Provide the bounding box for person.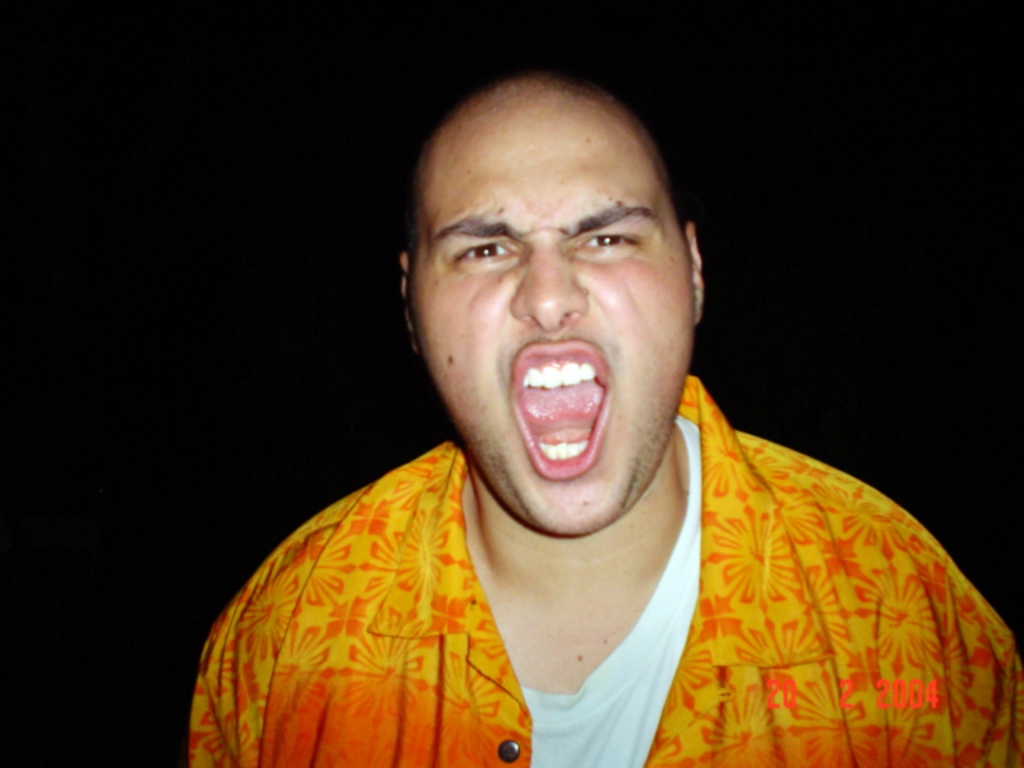
region(184, 69, 1022, 766).
